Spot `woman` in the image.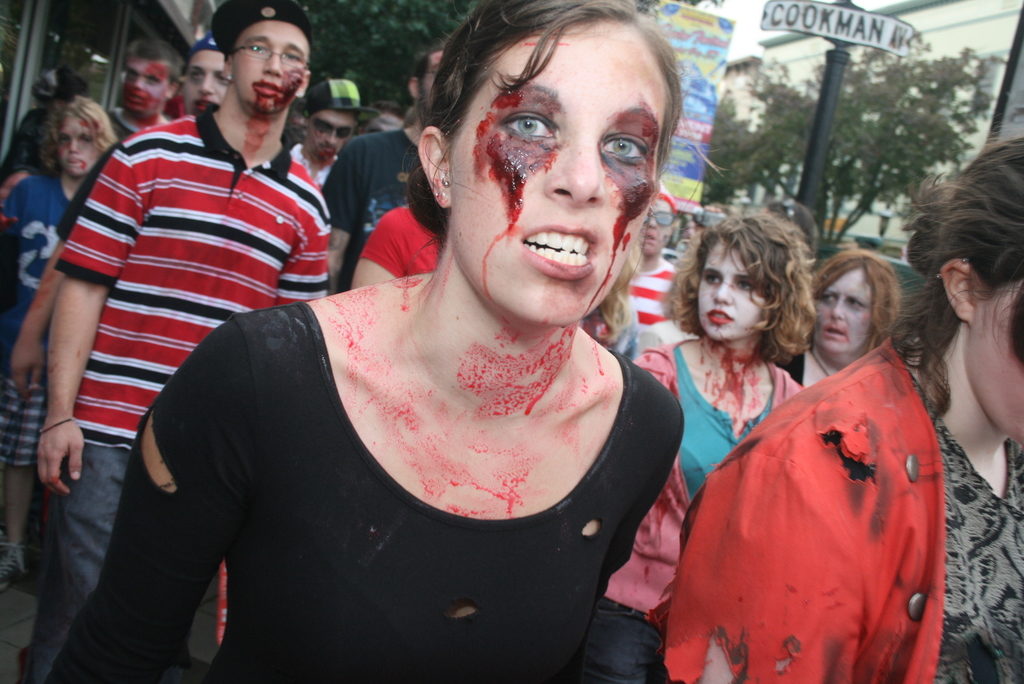
`woman` found at {"left": 650, "top": 131, "right": 1023, "bottom": 683}.
